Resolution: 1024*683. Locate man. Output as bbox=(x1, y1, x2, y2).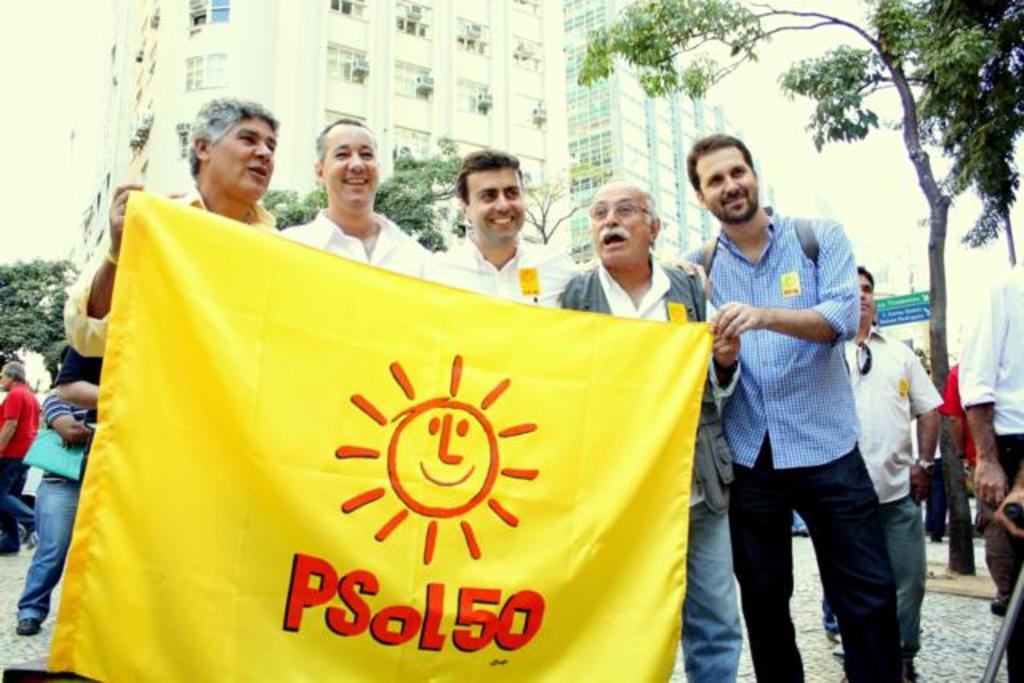
bbox=(14, 352, 106, 635).
